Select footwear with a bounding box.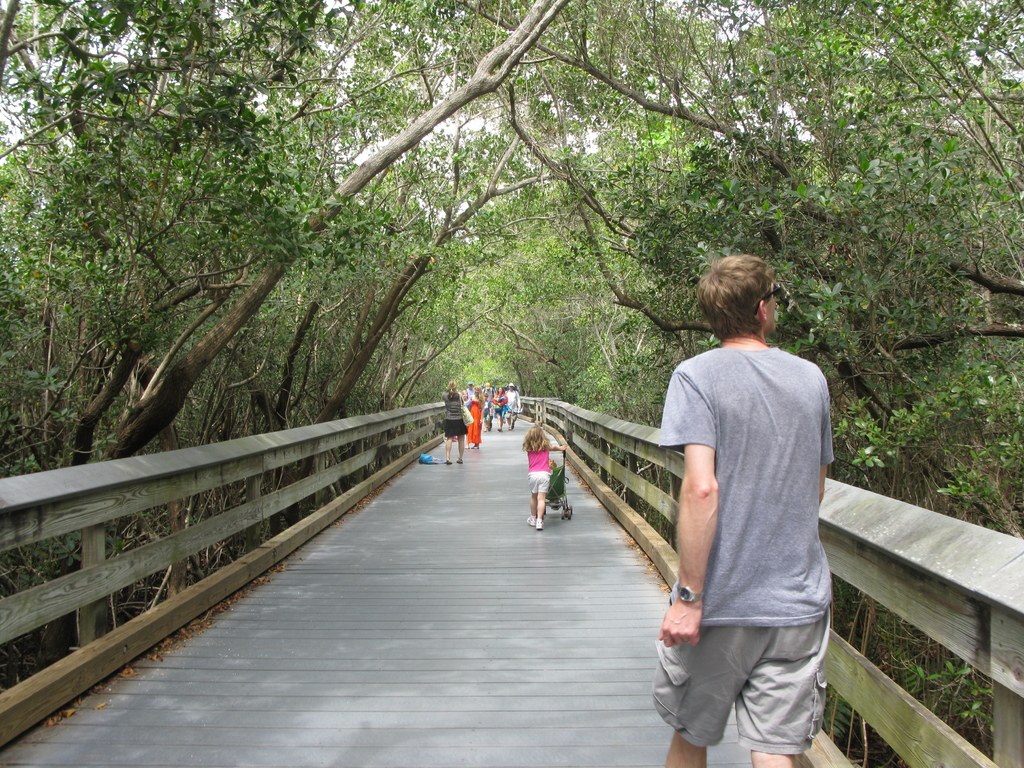
l=472, t=443, r=480, b=449.
